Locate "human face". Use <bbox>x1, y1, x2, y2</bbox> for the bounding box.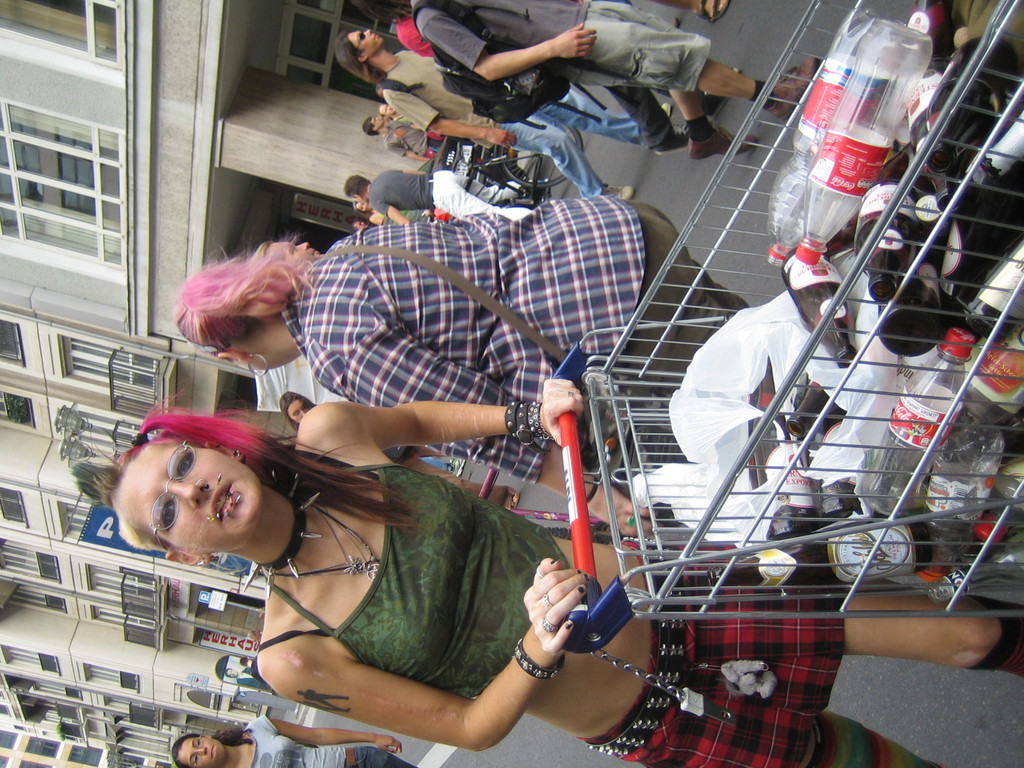
<bbox>346, 29, 386, 58</bbox>.
